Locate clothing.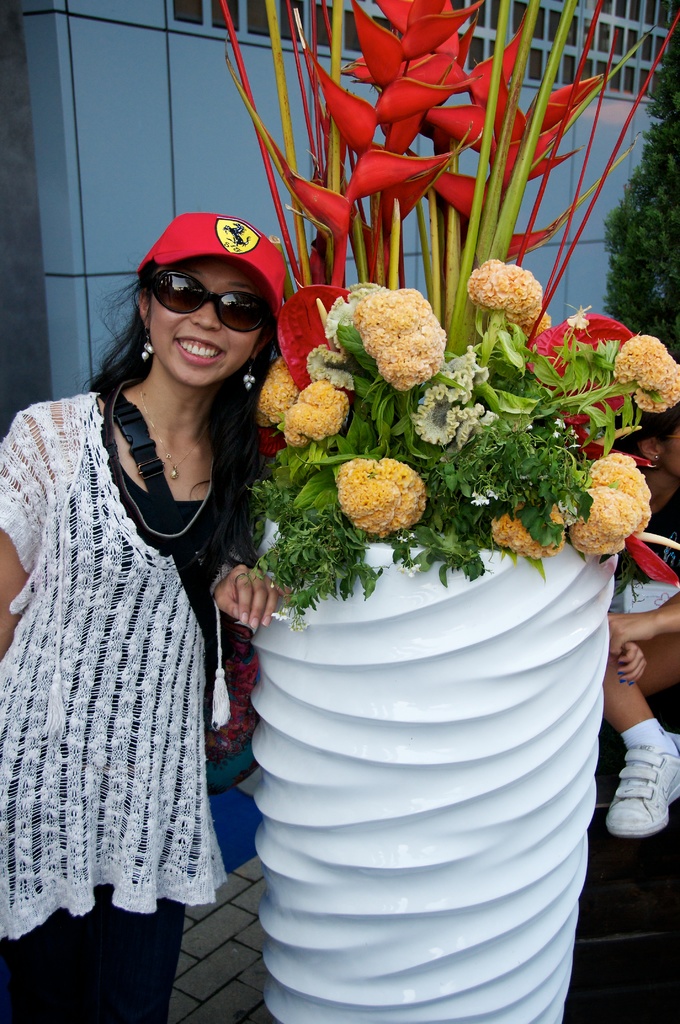
Bounding box: 588/433/679/704.
